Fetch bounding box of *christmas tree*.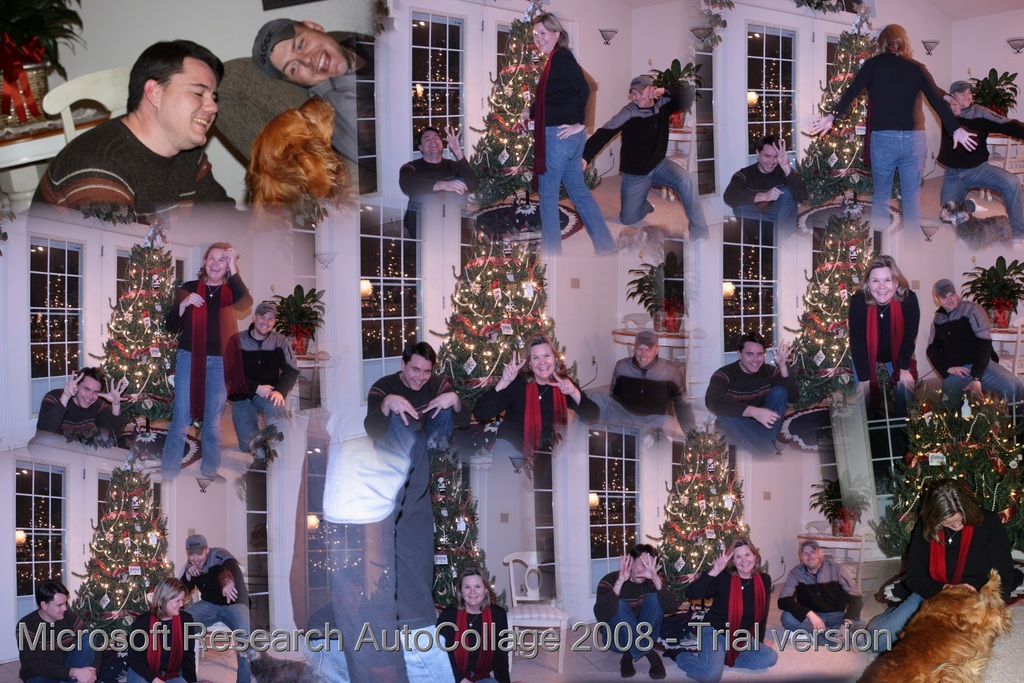
Bbox: Rect(414, 445, 515, 647).
